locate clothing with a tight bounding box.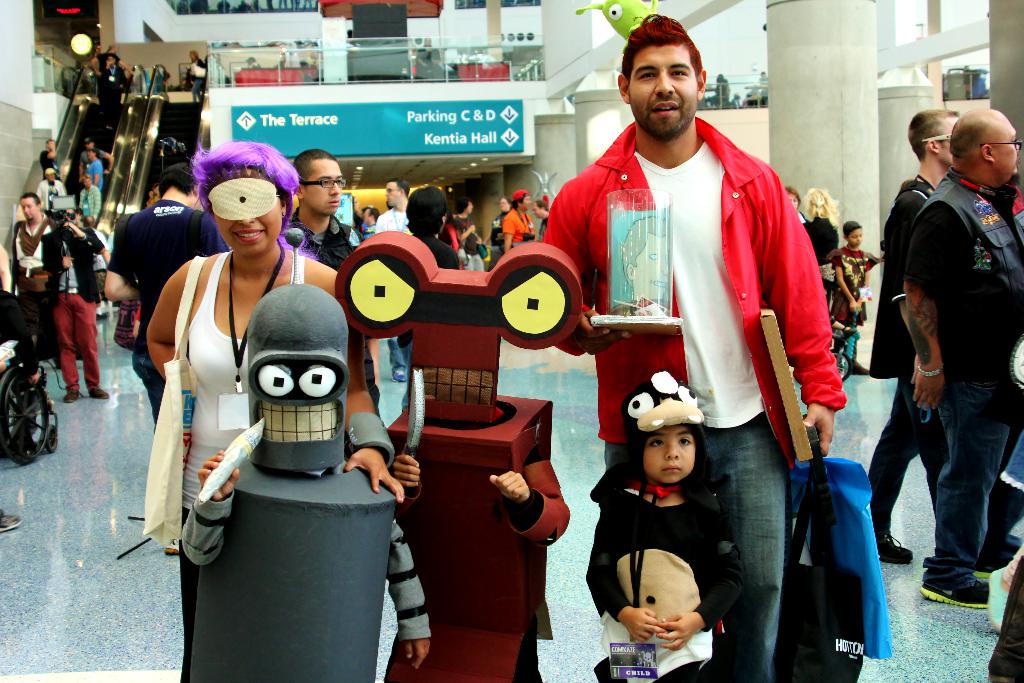
{"x1": 875, "y1": 171, "x2": 1006, "y2": 559}.
